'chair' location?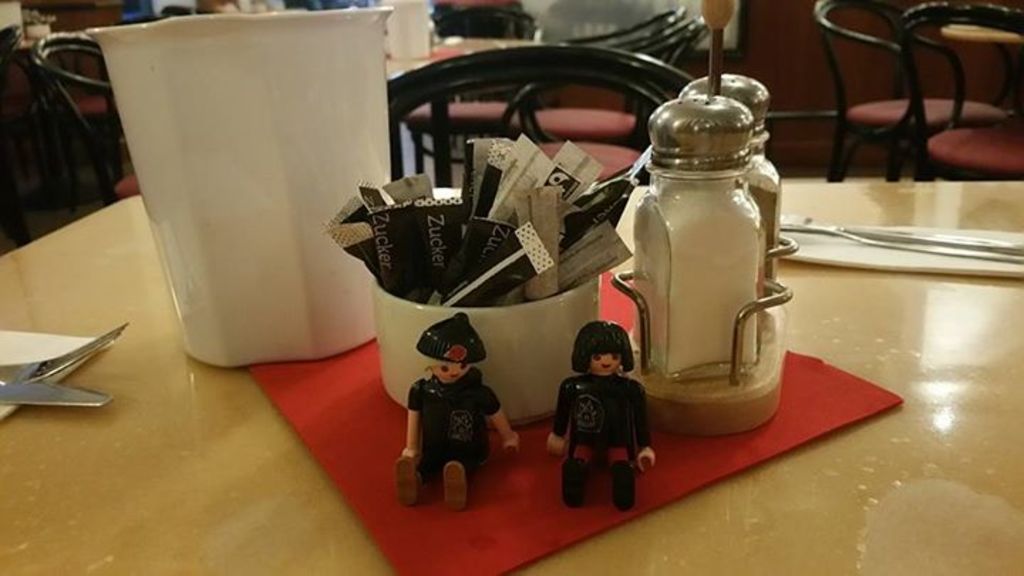
l=529, t=7, r=683, b=142
